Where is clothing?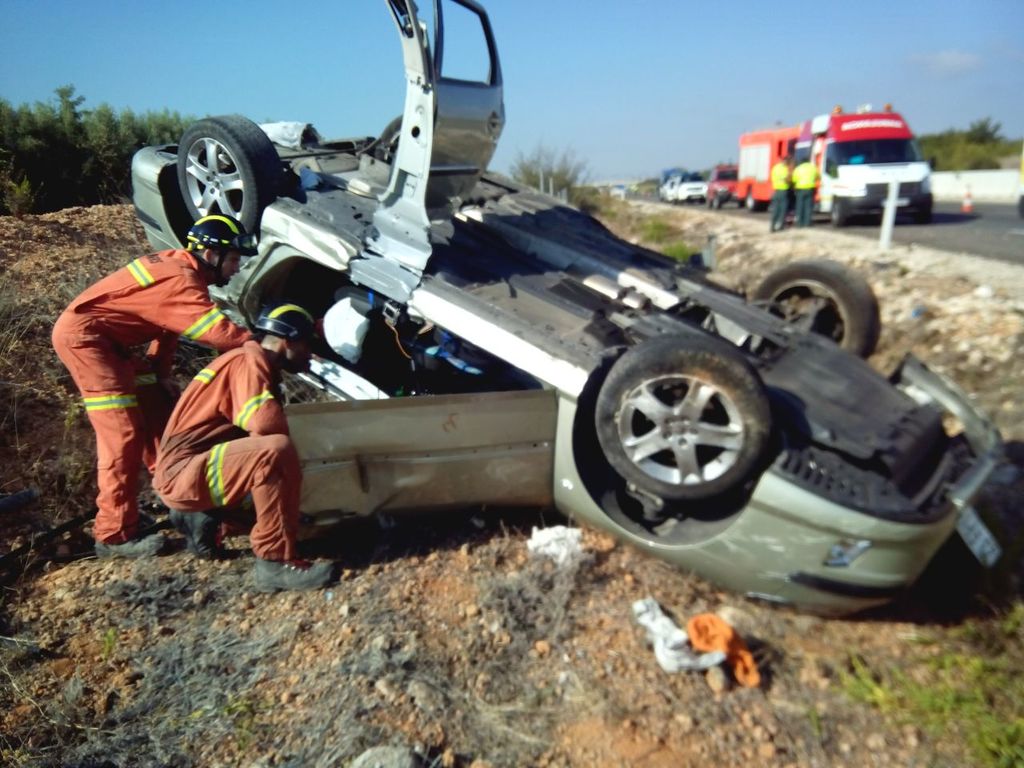
<region>47, 240, 248, 544</region>.
